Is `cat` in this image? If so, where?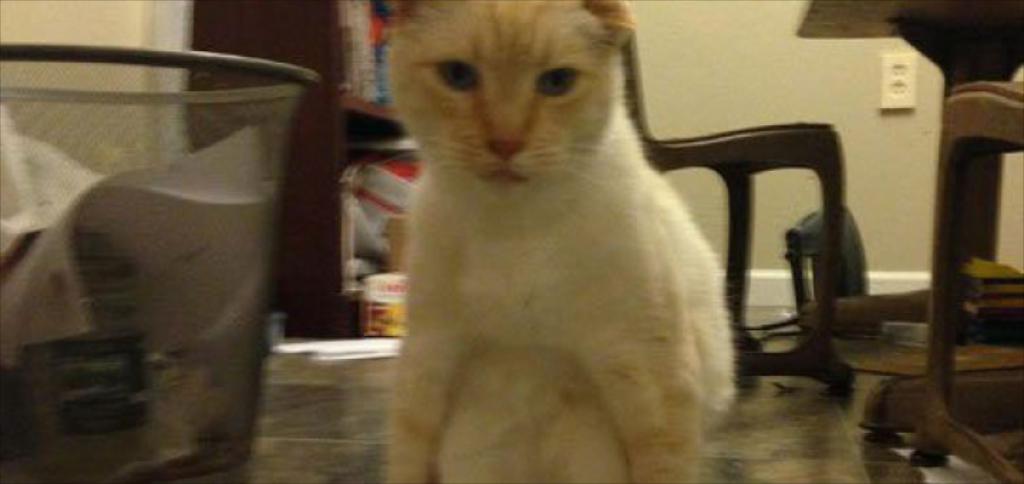
Yes, at box(384, 0, 745, 483).
